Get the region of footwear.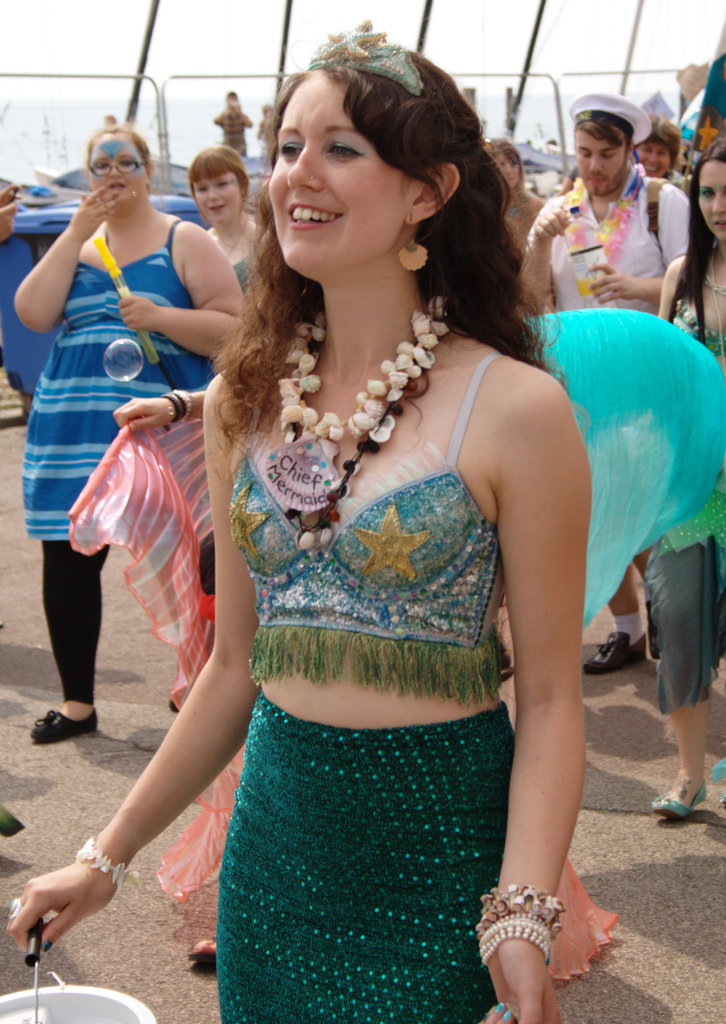
<region>184, 930, 219, 970</region>.
